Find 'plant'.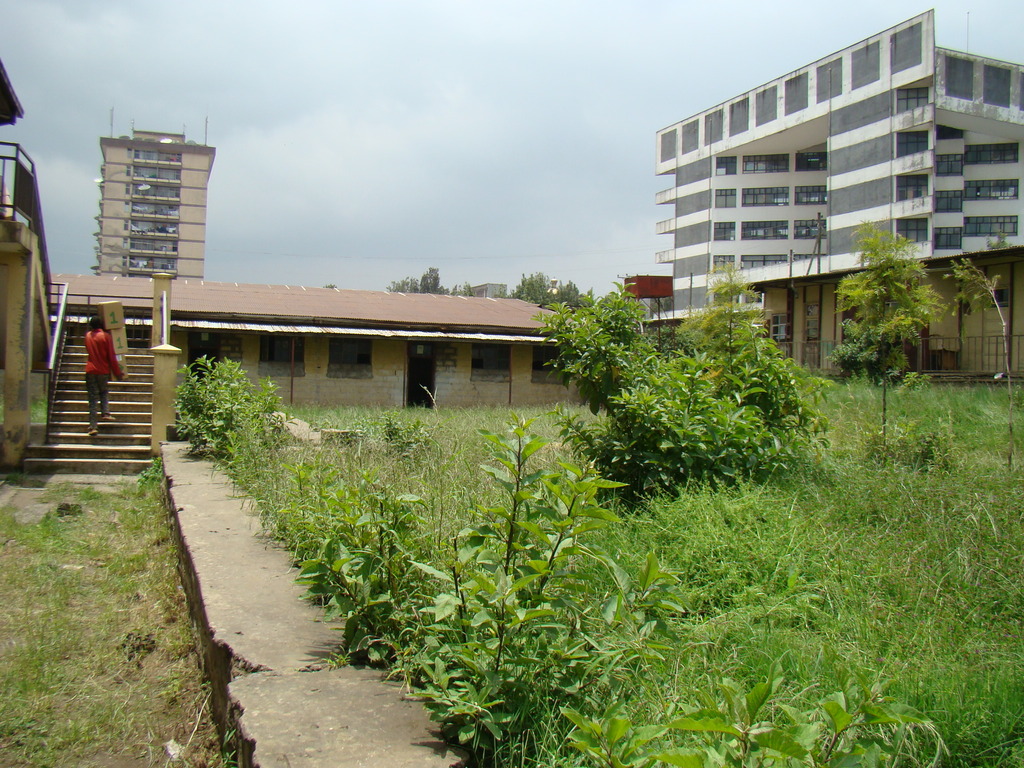
[596,344,817,488].
